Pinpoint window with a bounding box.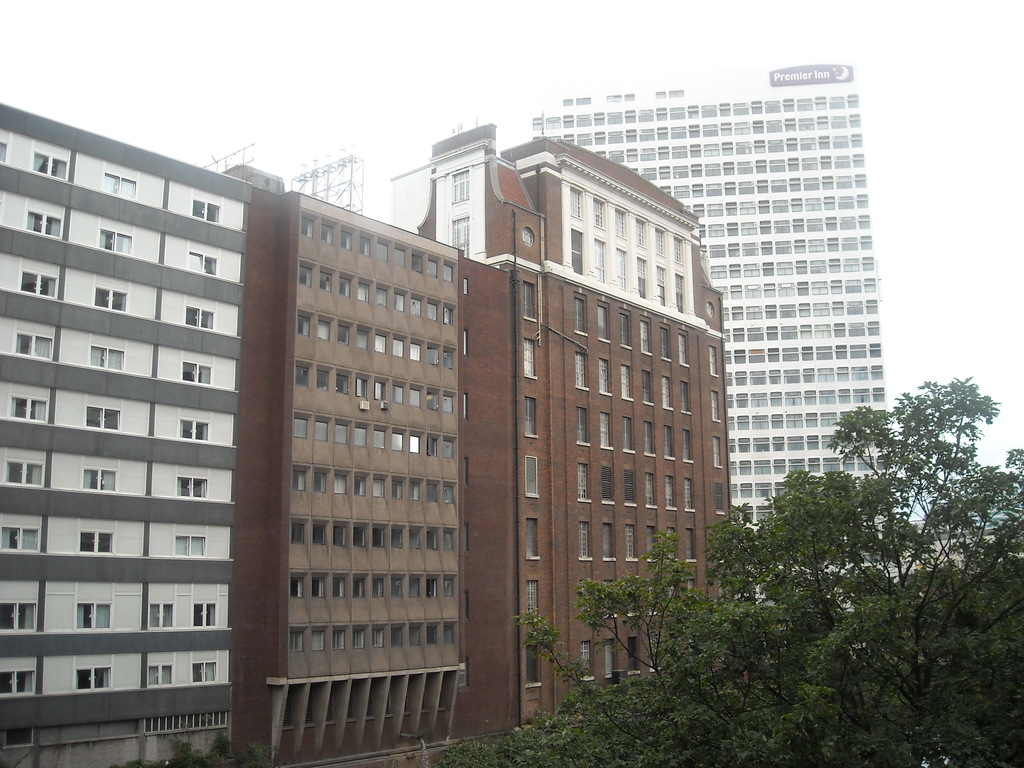
723 142 732 154.
